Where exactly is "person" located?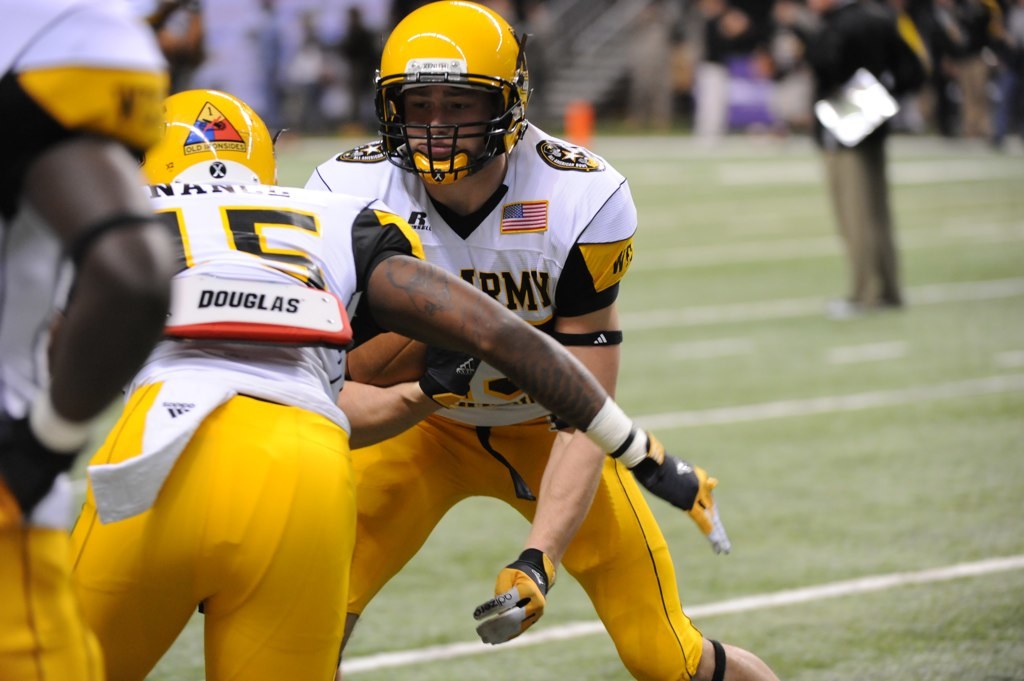
Its bounding box is <region>817, 0, 926, 318</region>.
